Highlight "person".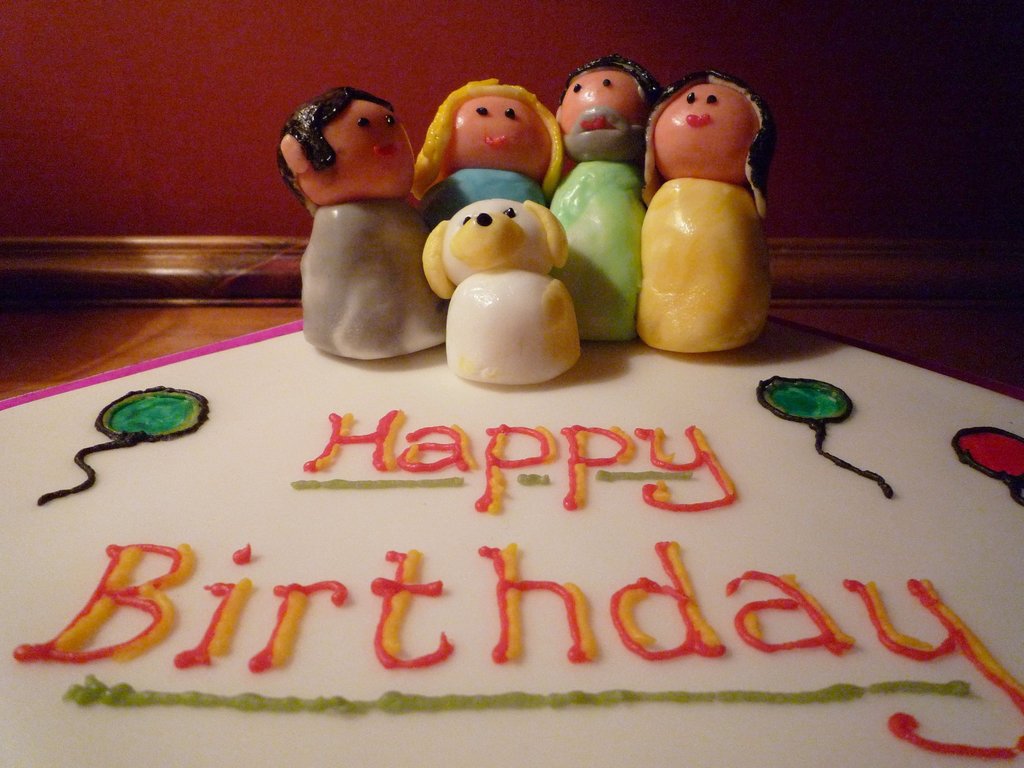
Highlighted region: l=269, t=47, r=435, b=384.
